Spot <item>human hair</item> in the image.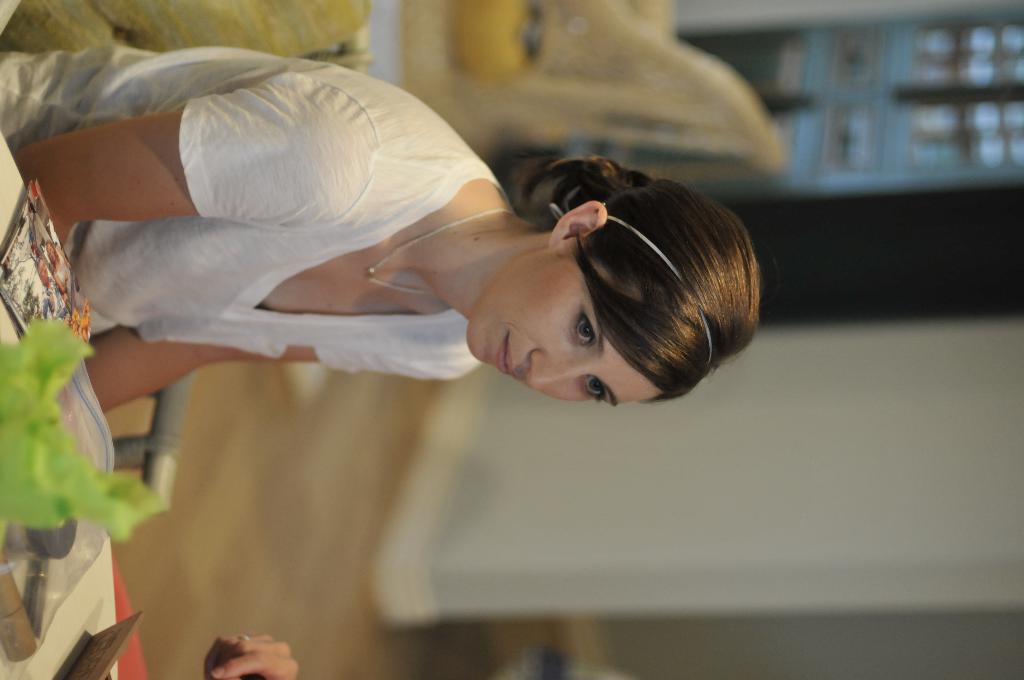
<item>human hair</item> found at (left=510, top=148, right=764, bottom=414).
